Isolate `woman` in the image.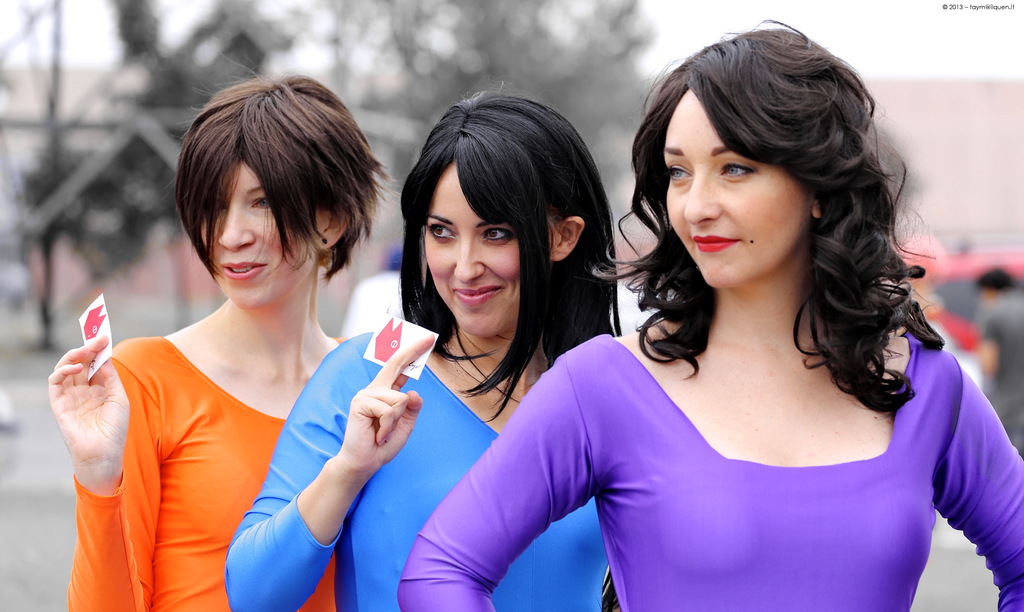
Isolated region: <region>395, 15, 1023, 611</region>.
